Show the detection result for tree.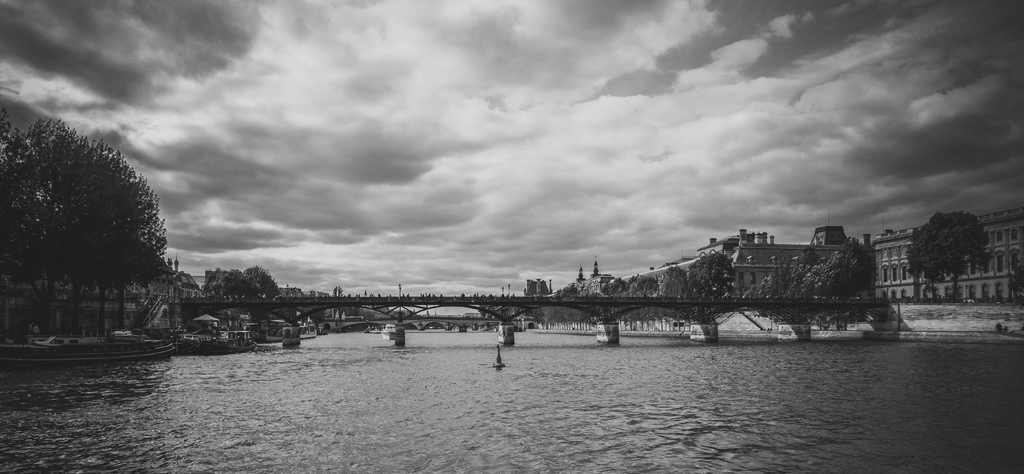
bbox(906, 207, 989, 306).
